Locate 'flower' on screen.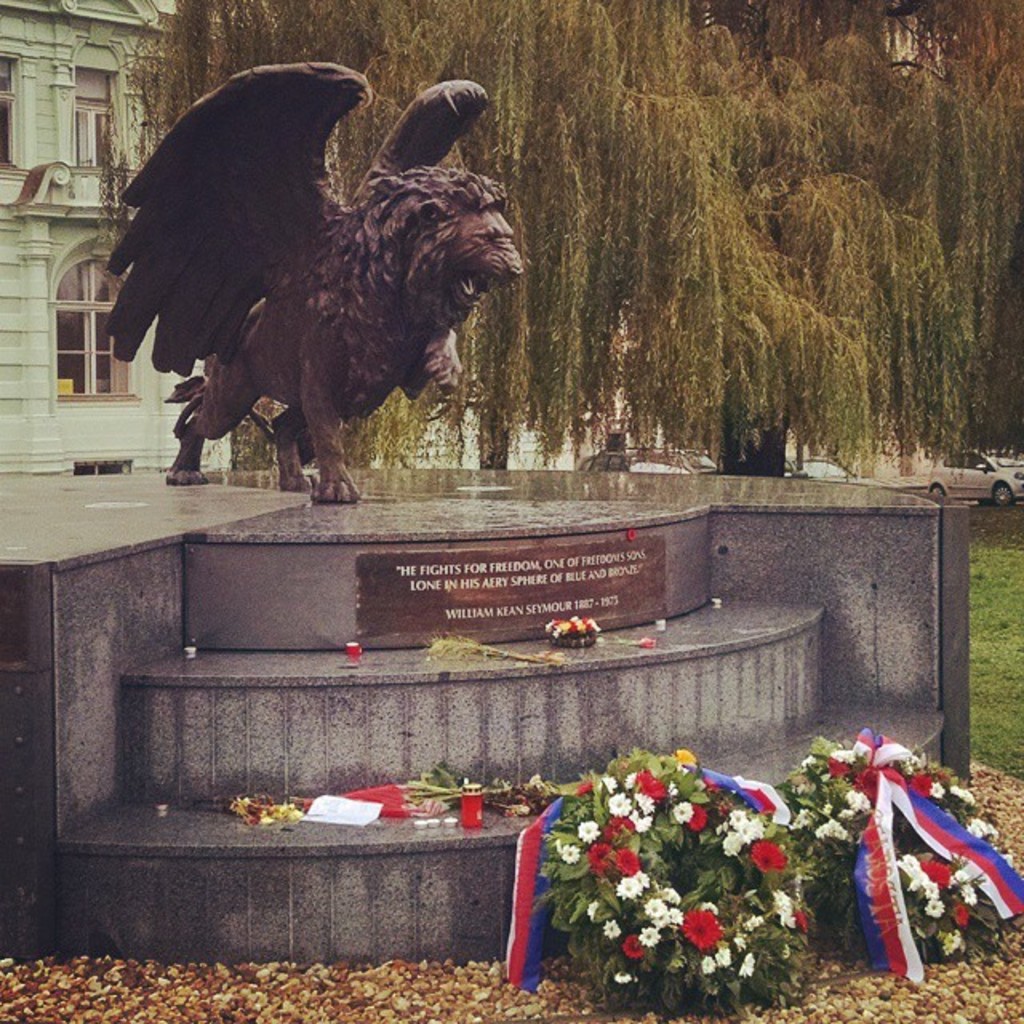
On screen at rect(635, 869, 650, 888).
